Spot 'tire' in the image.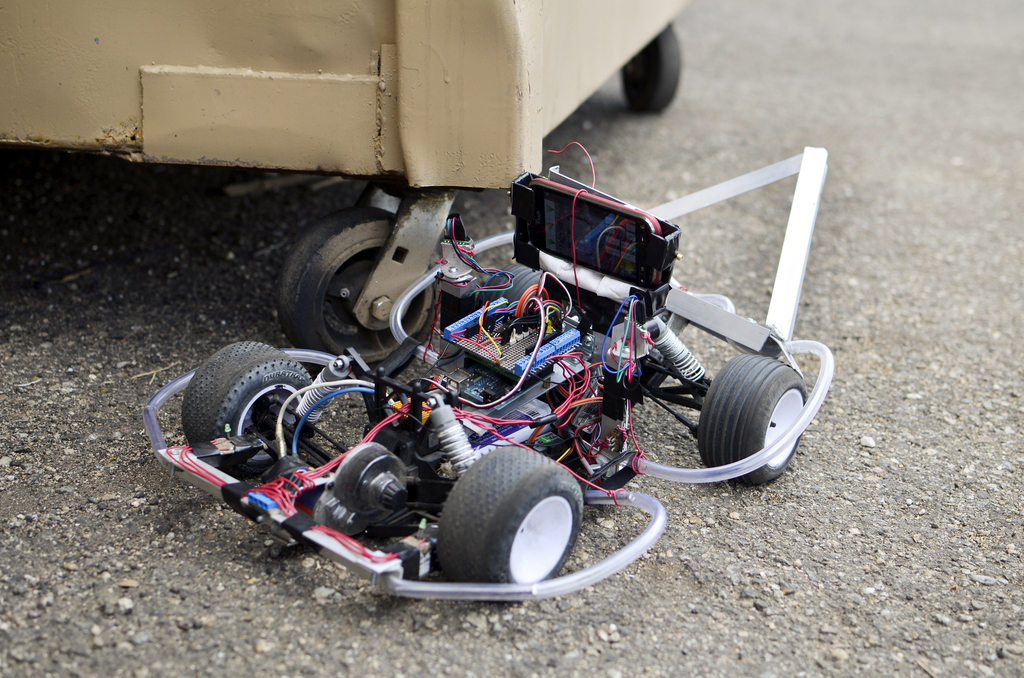
'tire' found at bbox(280, 211, 435, 373).
